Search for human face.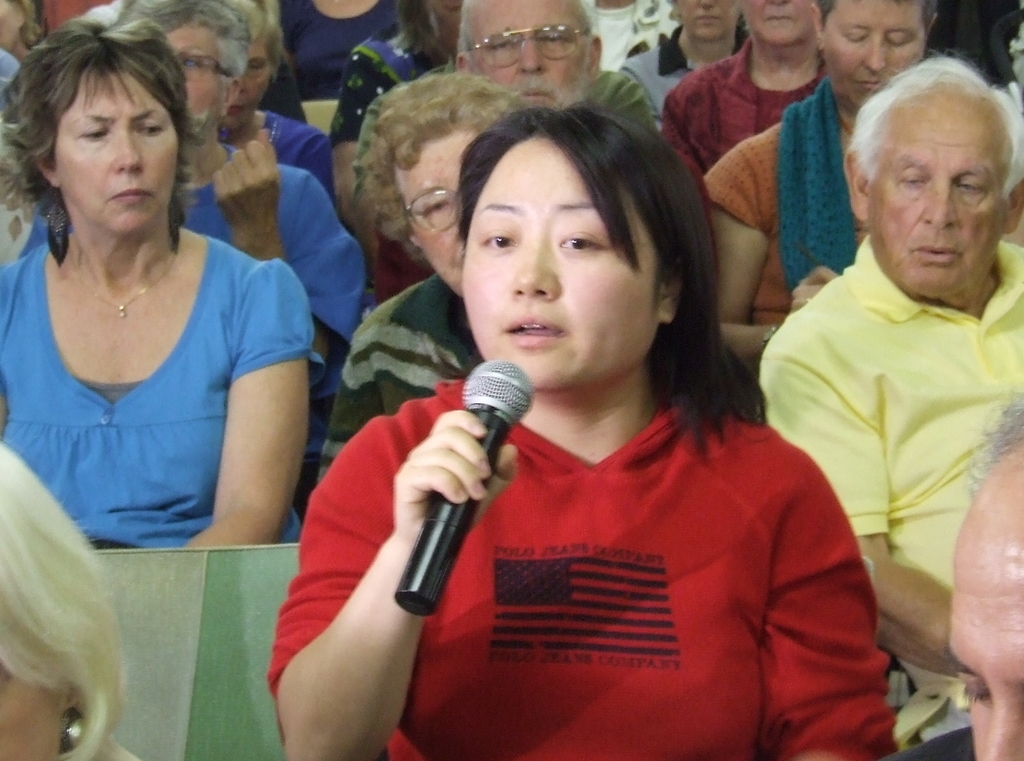
Found at 2/655/61/760.
